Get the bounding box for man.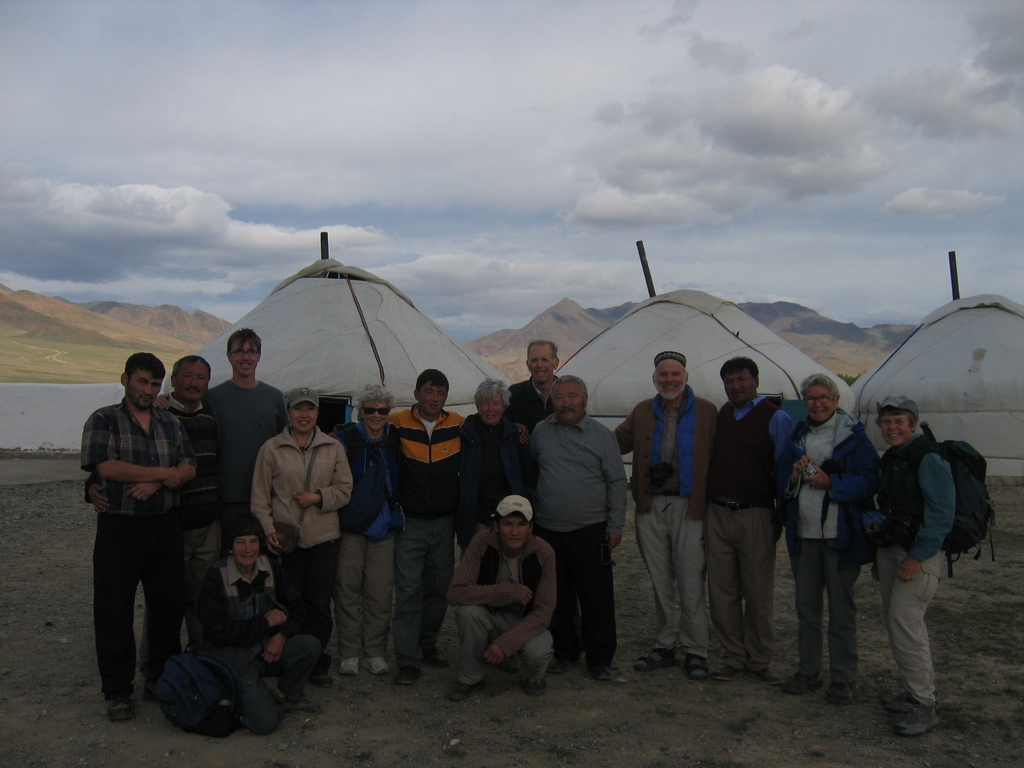
<region>703, 355, 793, 684</region>.
